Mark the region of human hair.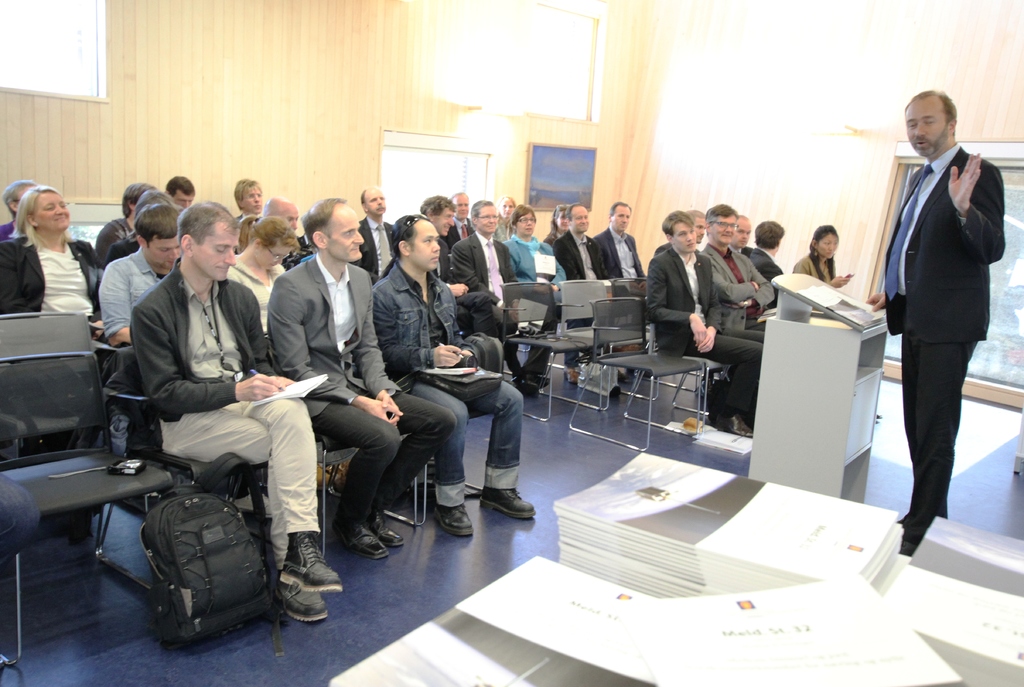
Region: x1=806, y1=223, x2=838, y2=282.
